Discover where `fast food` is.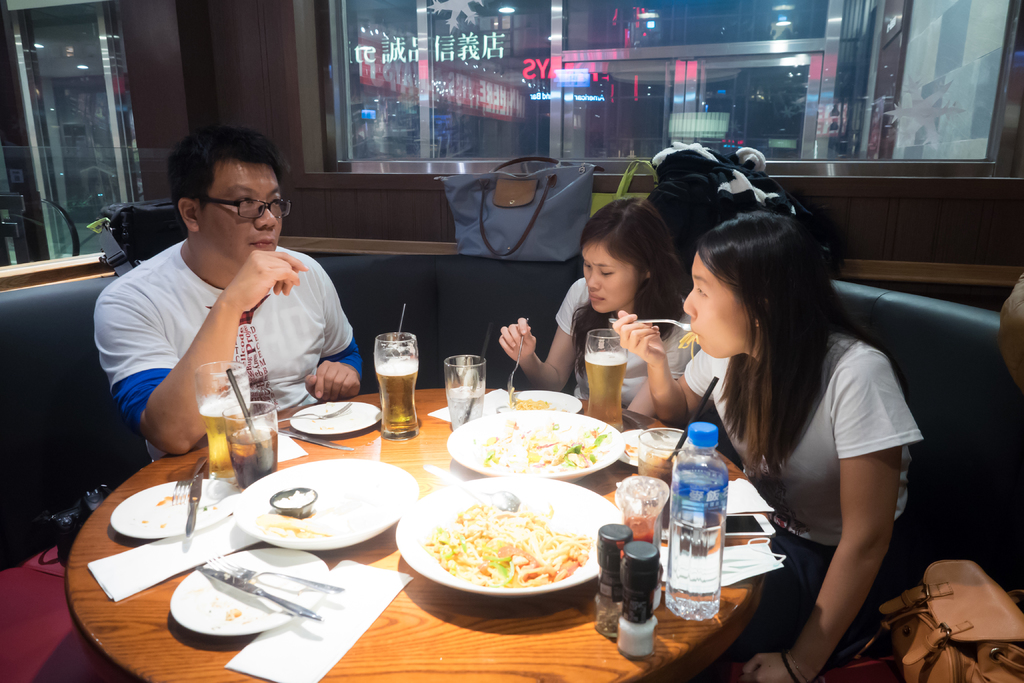
Discovered at (685,333,703,350).
